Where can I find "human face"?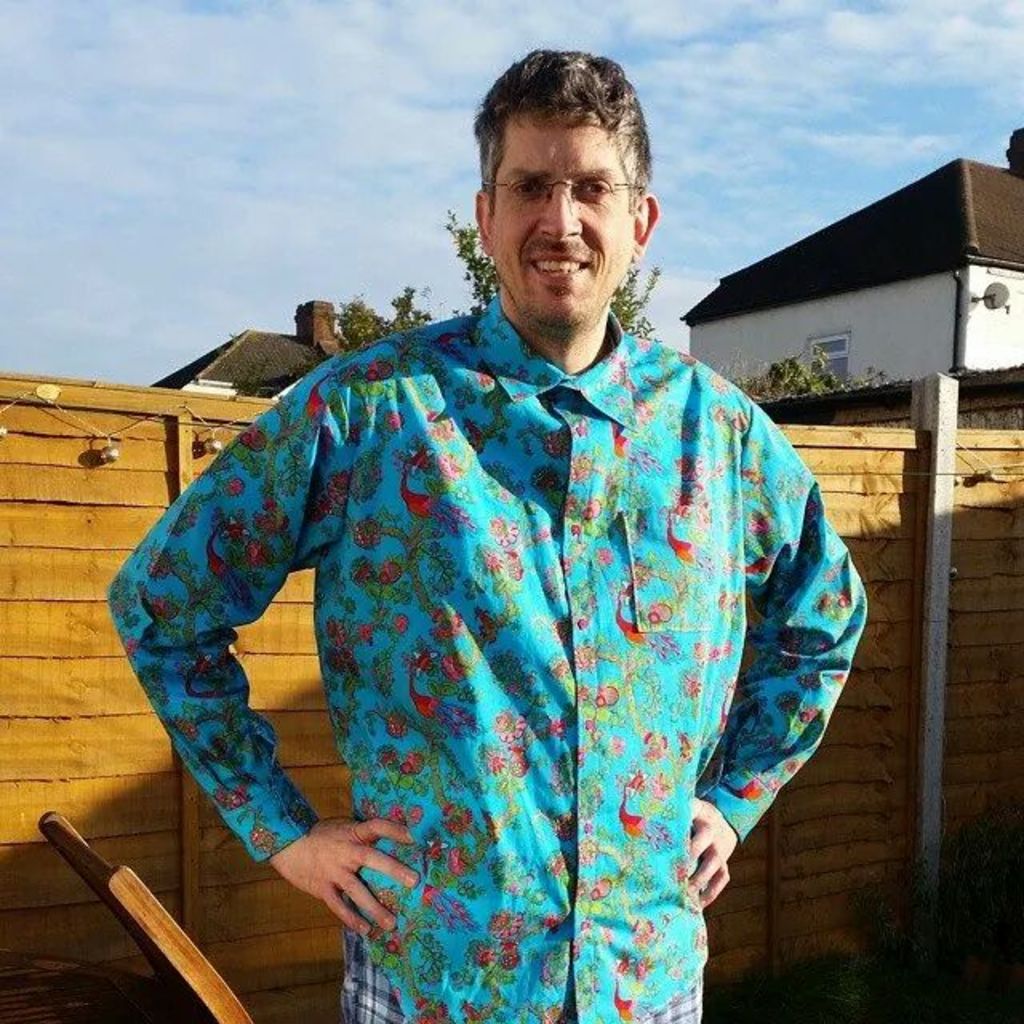
You can find it at 493/123/629/326.
